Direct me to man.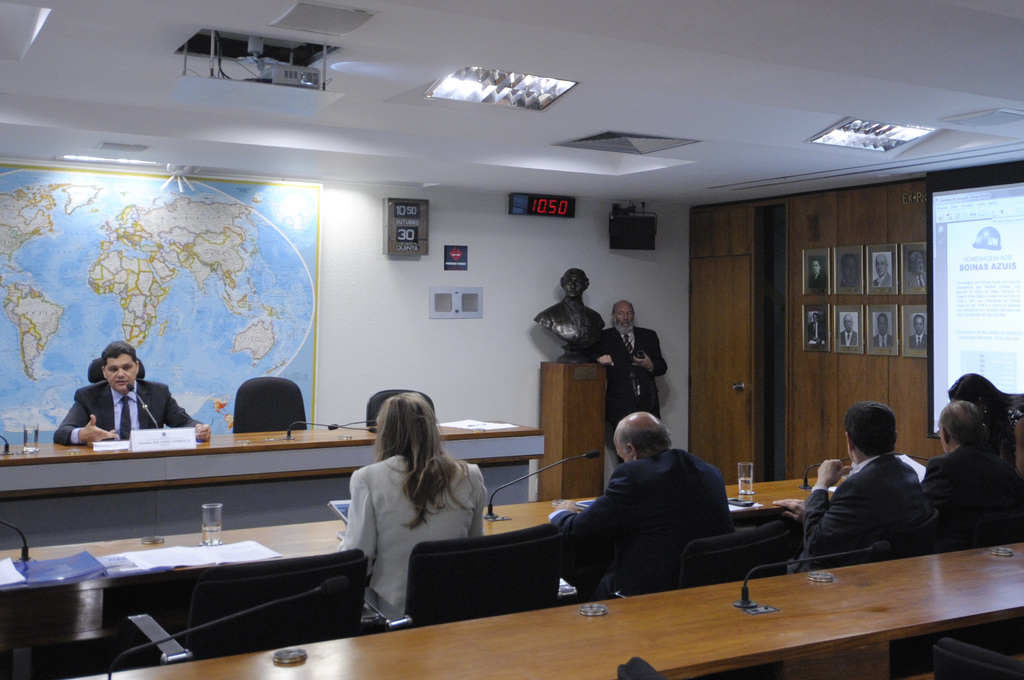
Direction: [left=874, top=255, right=892, bottom=289].
